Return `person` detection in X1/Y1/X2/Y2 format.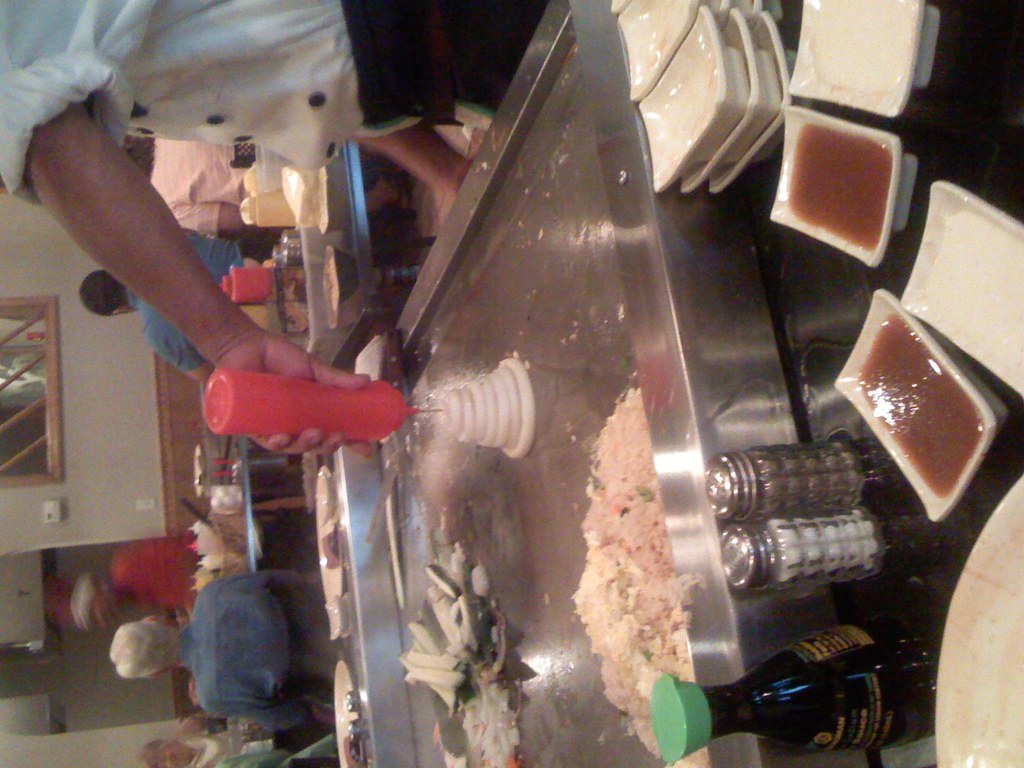
104/568/335/723.
